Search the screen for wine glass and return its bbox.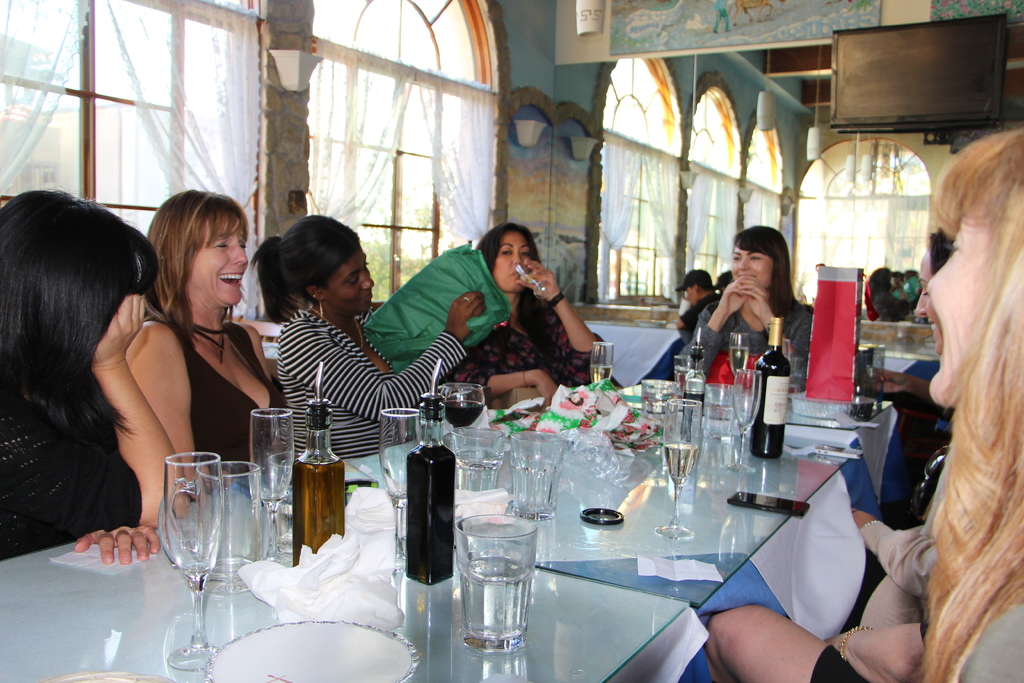
Found: (164,452,224,672).
